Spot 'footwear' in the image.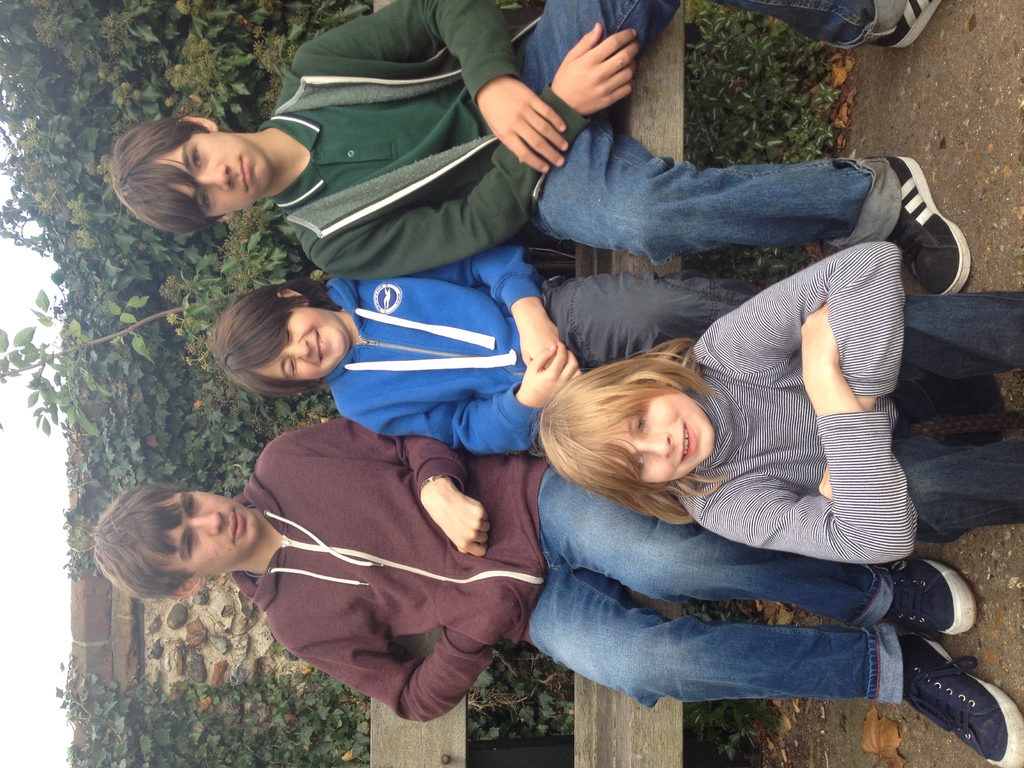
'footwear' found at bbox=[874, 0, 941, 51].
